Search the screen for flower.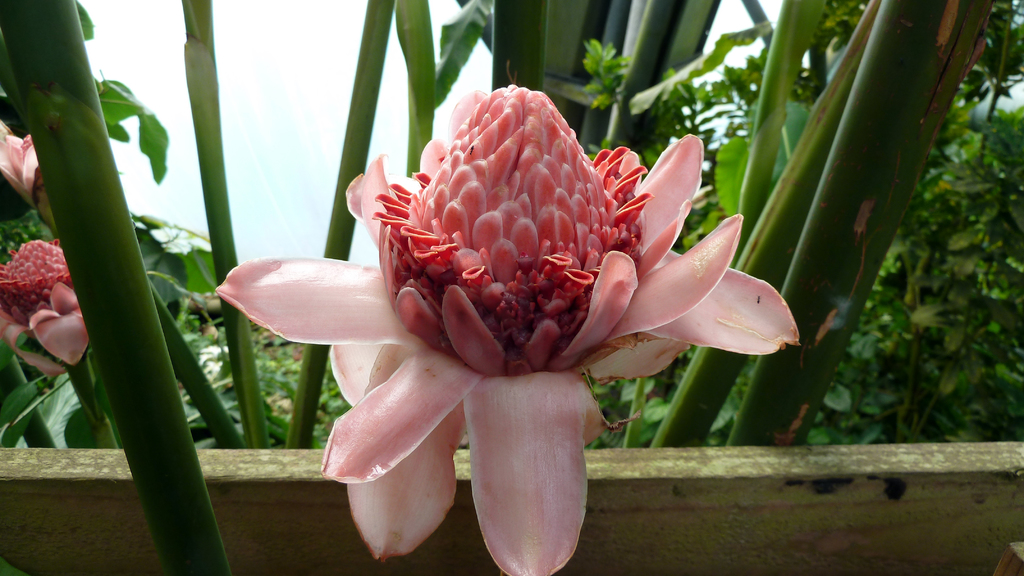
Found at region(257, 88, 782, 488).
